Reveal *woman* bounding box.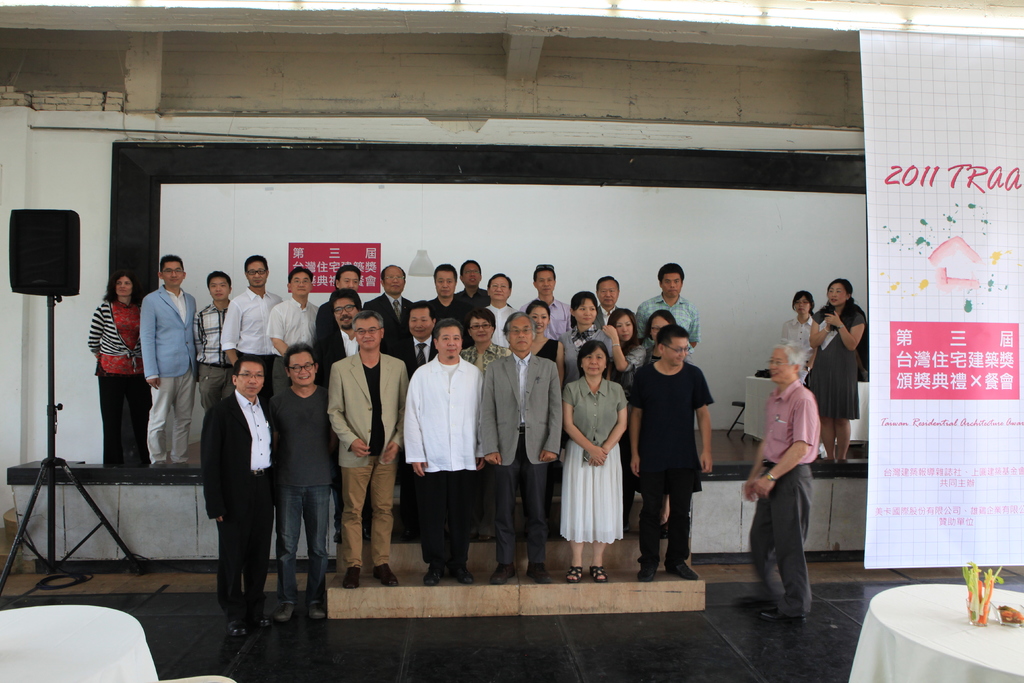
Revealed: (458, 309, 511, 545).
